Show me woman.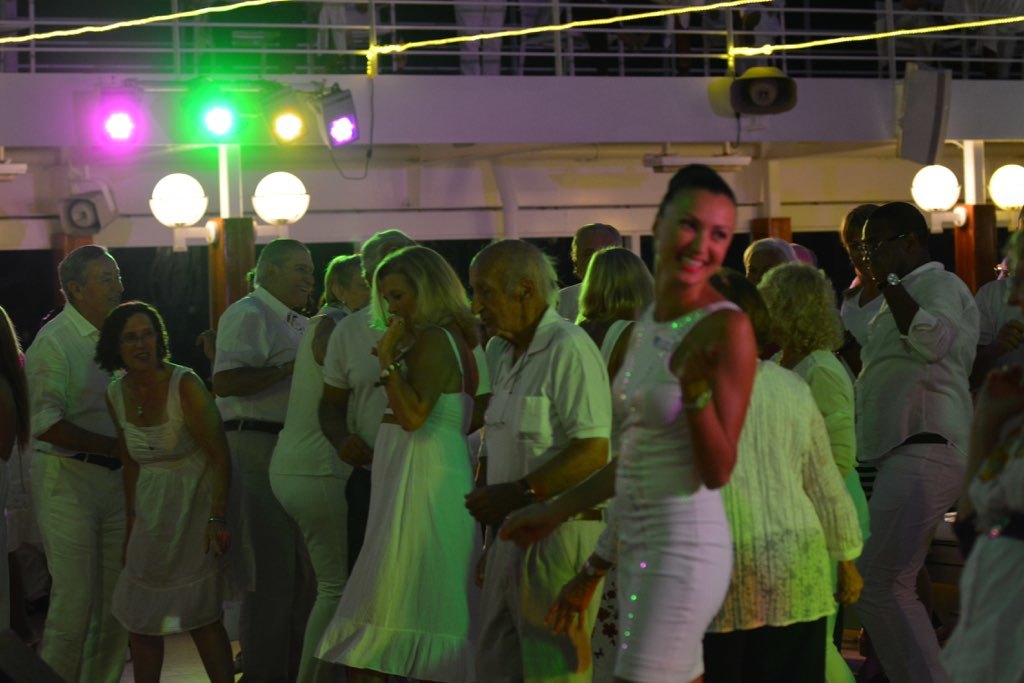
woman is here: <box>768,263,871,682</box>.
